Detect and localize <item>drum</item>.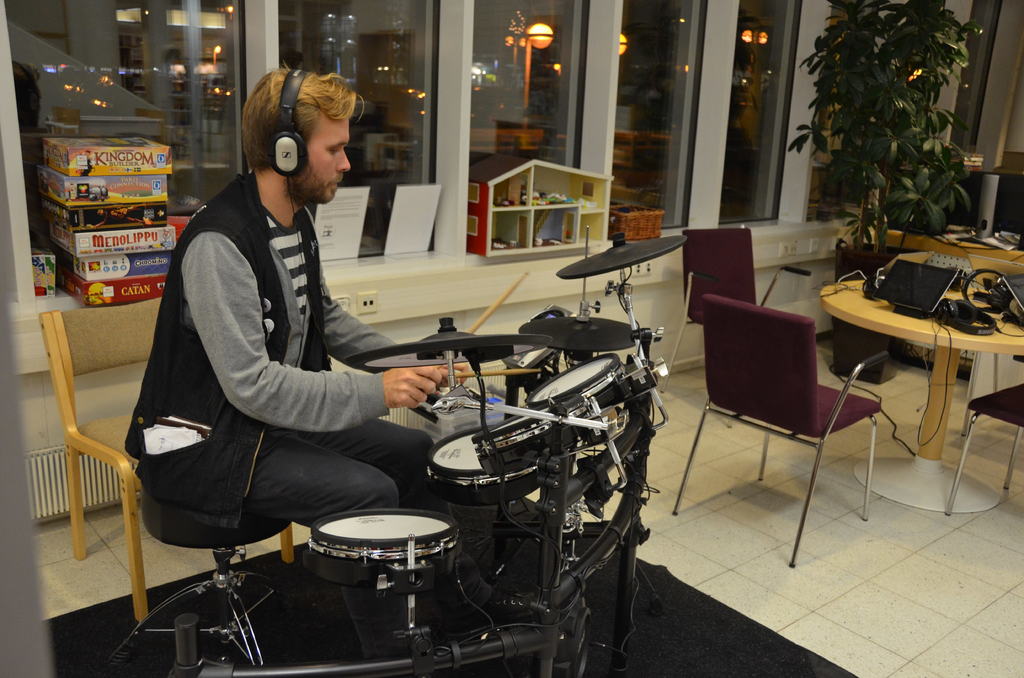
Localized at pyautogui.locateOnScreen(304, 506, 464, 588).
